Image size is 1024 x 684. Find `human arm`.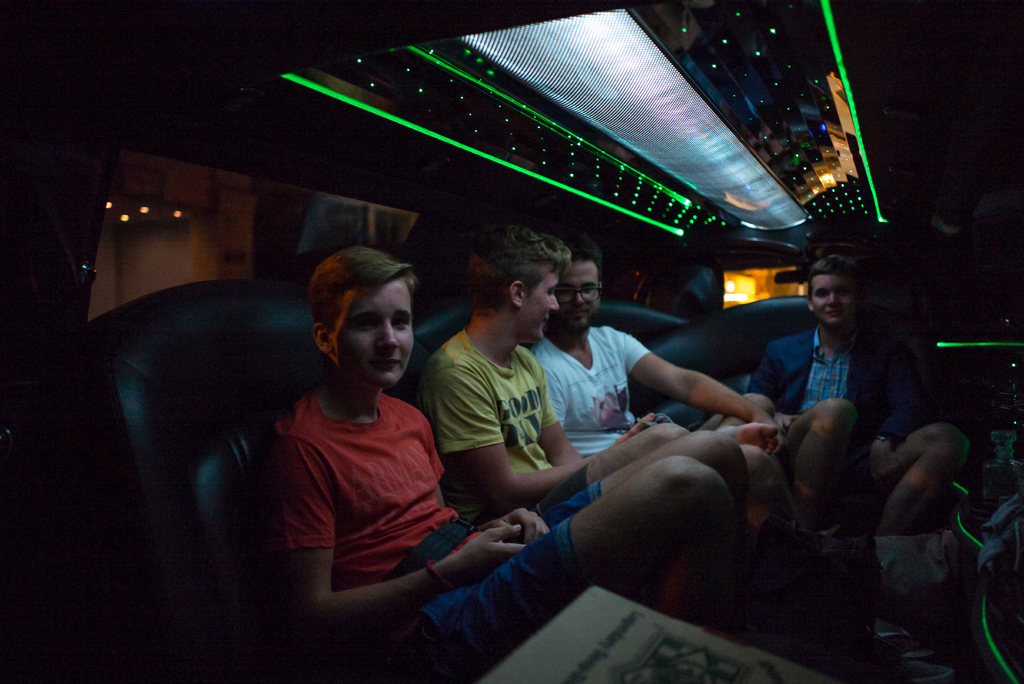
locate(630, 356, 754, 423).
